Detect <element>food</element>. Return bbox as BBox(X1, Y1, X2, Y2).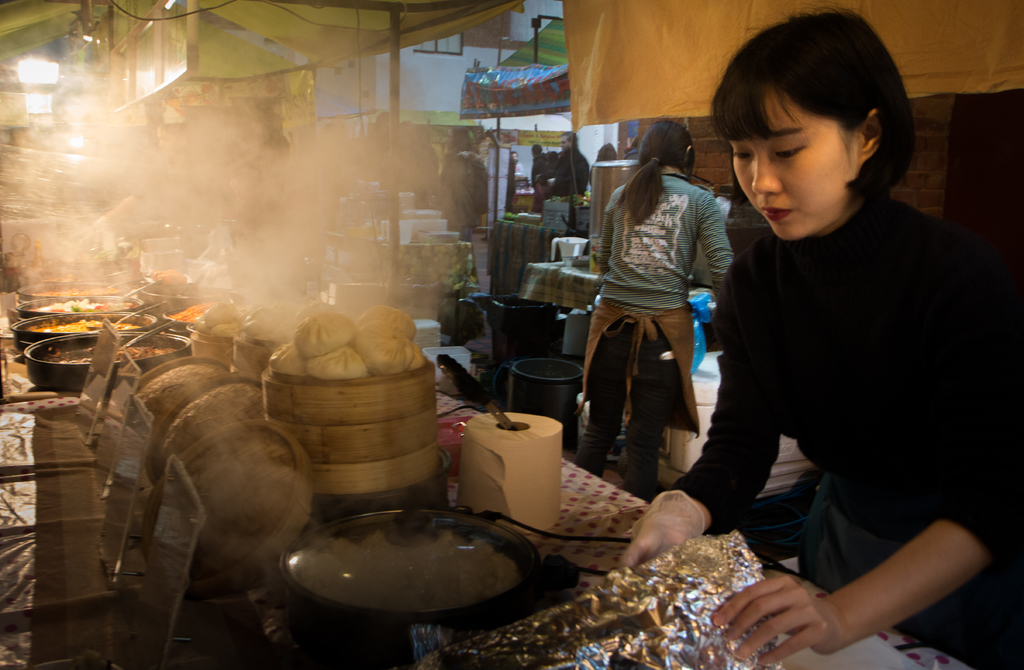
BBox(45, 339, 175, 366).
